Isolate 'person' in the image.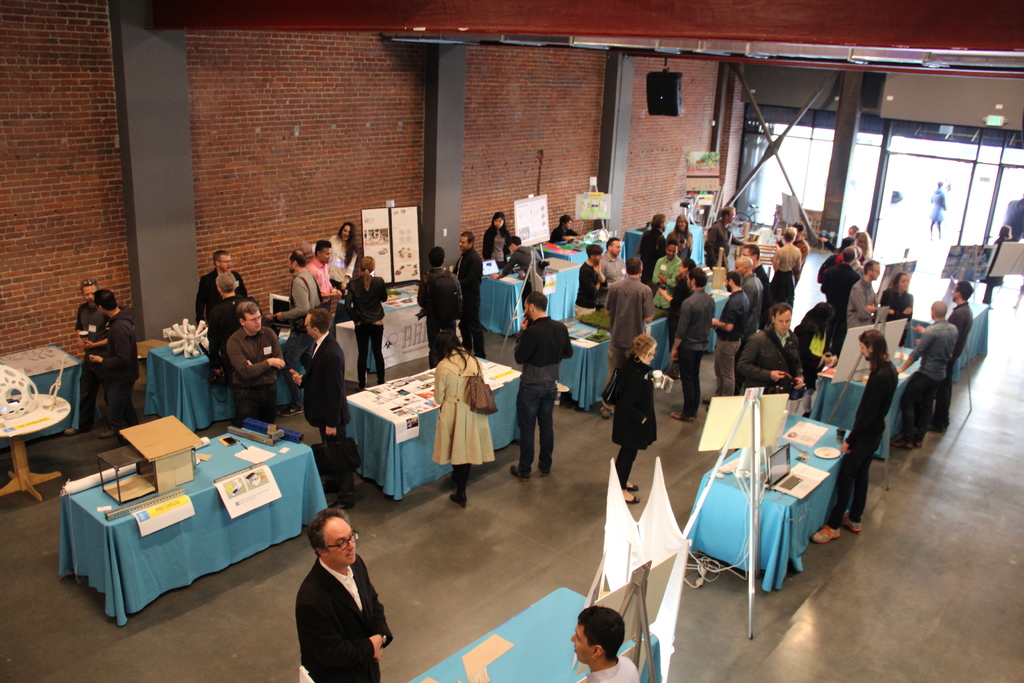
Isolated region: select_region(415, 247, 466, 369).
